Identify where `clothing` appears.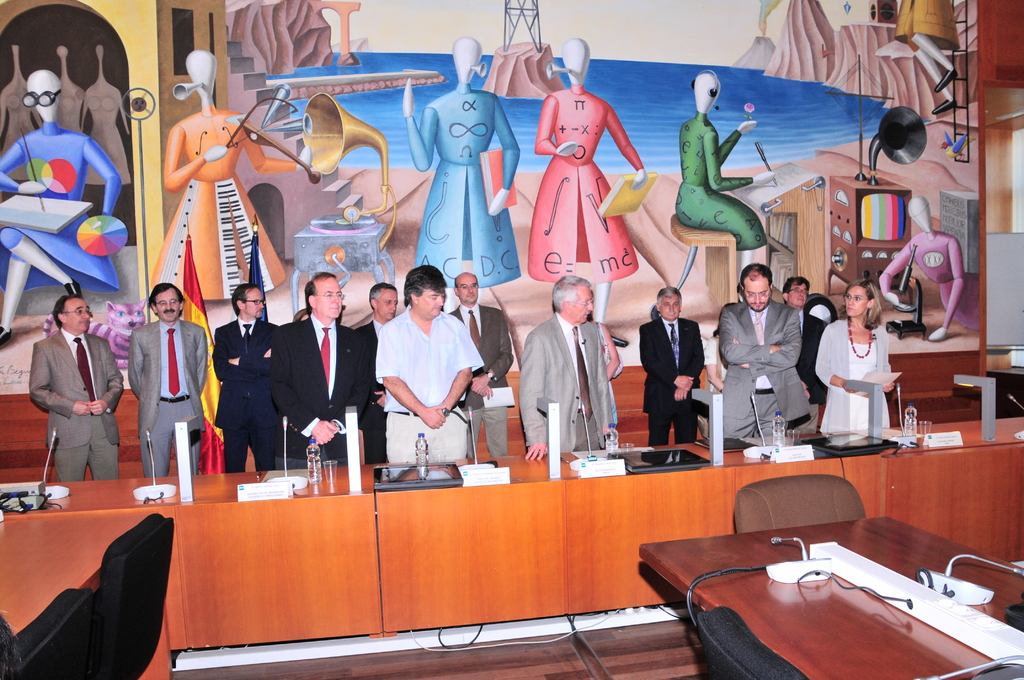
Appears at <bbox>875, 229, 984, 337</bbox>.
